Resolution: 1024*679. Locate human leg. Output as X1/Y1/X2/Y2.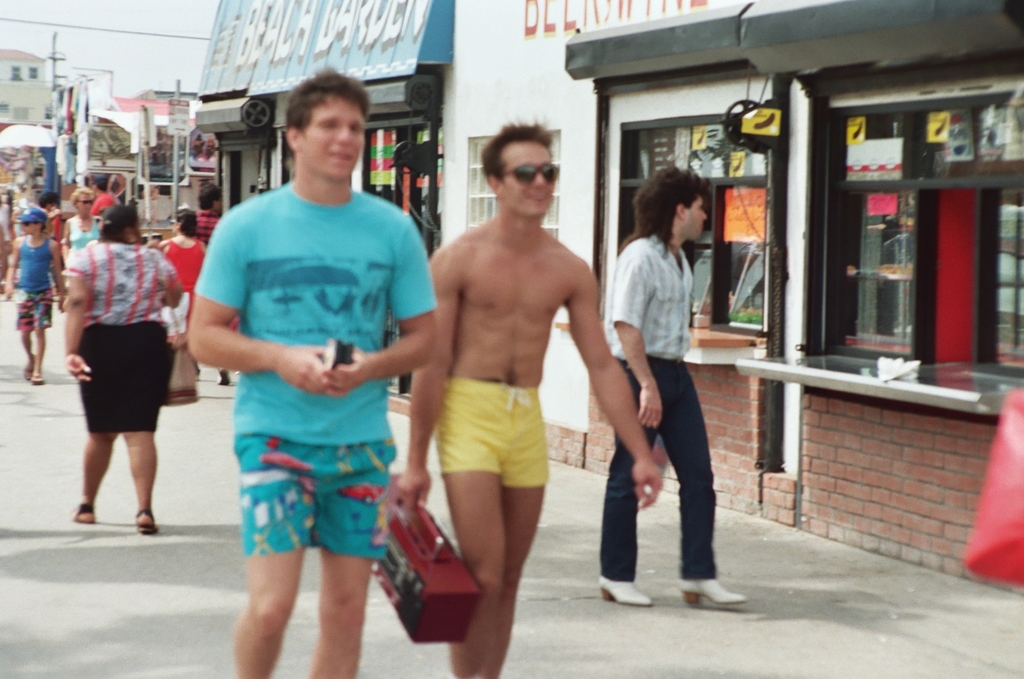
444/479/543/678.
